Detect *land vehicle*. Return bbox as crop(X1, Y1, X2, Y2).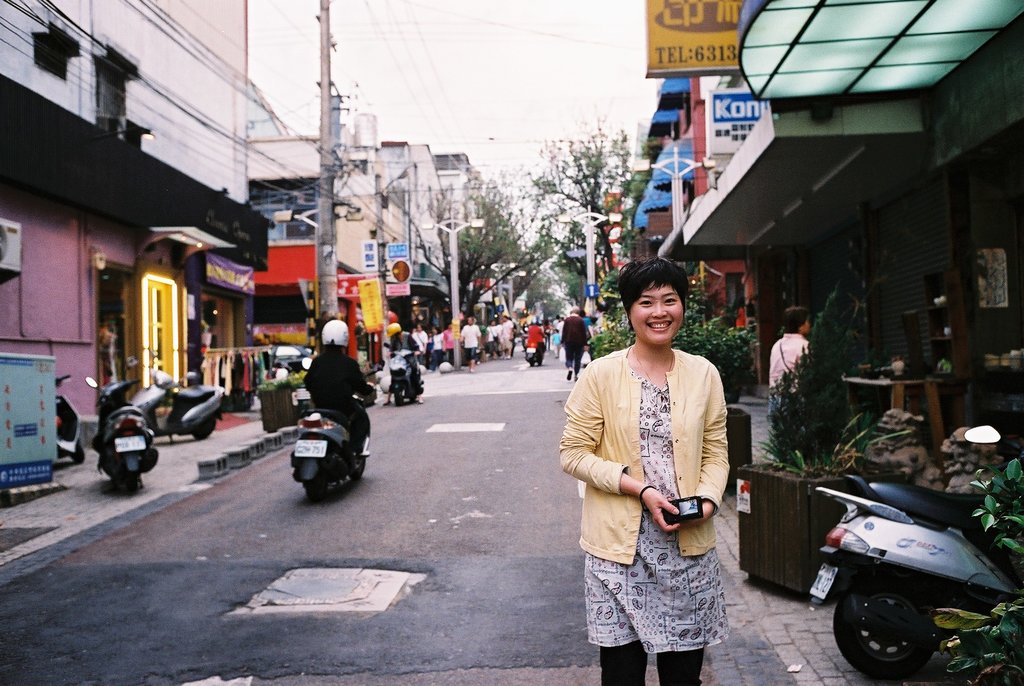
crop(291, 368, 374, 500).
